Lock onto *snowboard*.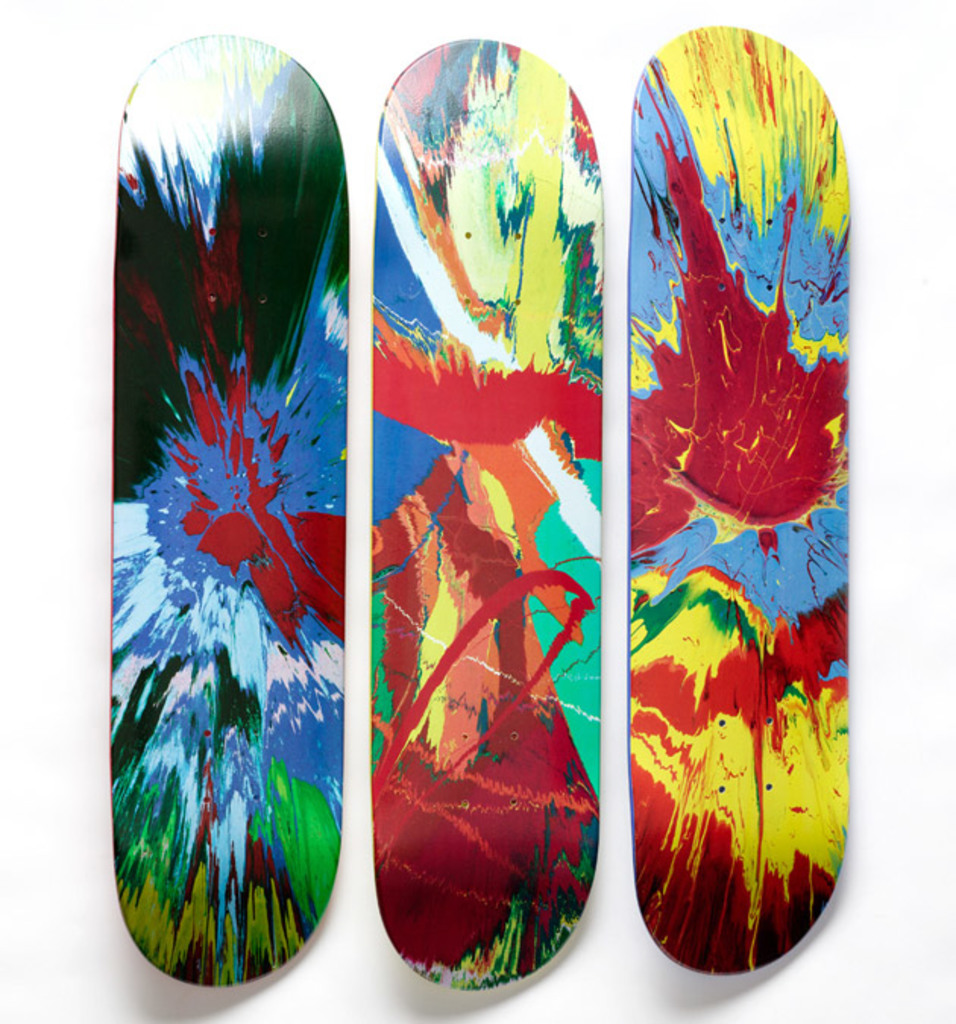
Locked: [x1=367, y1=41, x2=604, y2=991].
